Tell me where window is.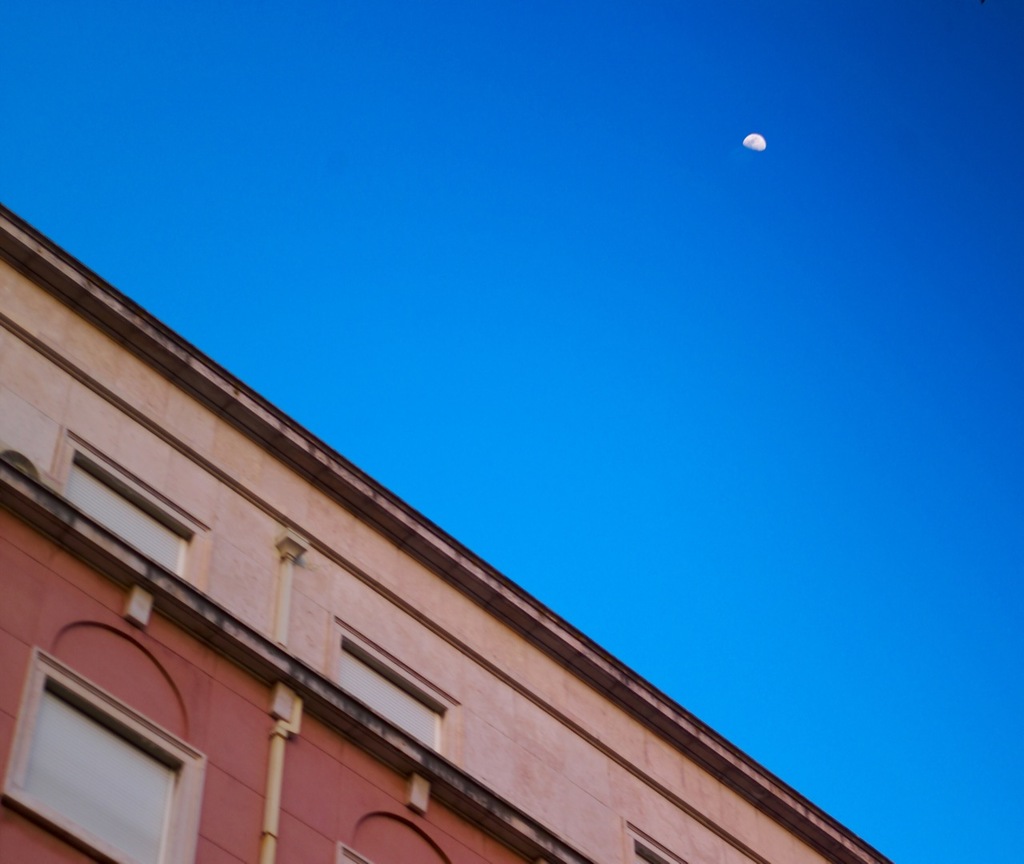
window is at locate(325, 614, 468, 765).
